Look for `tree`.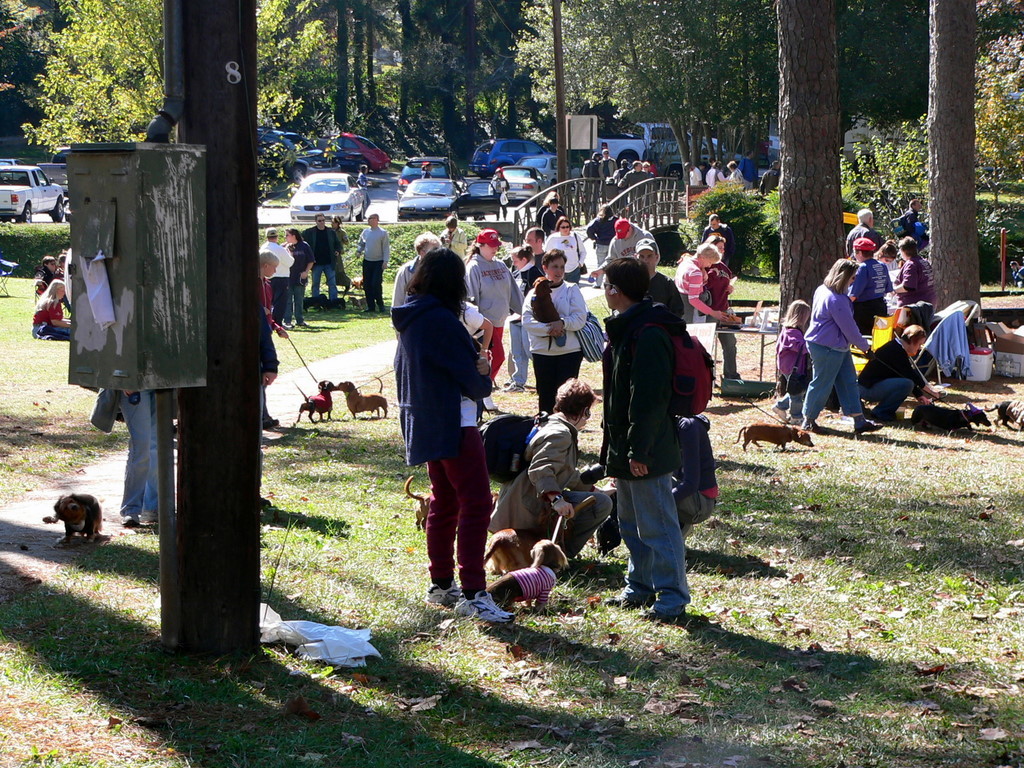
Found: rect(768, 0, 886, 437).
